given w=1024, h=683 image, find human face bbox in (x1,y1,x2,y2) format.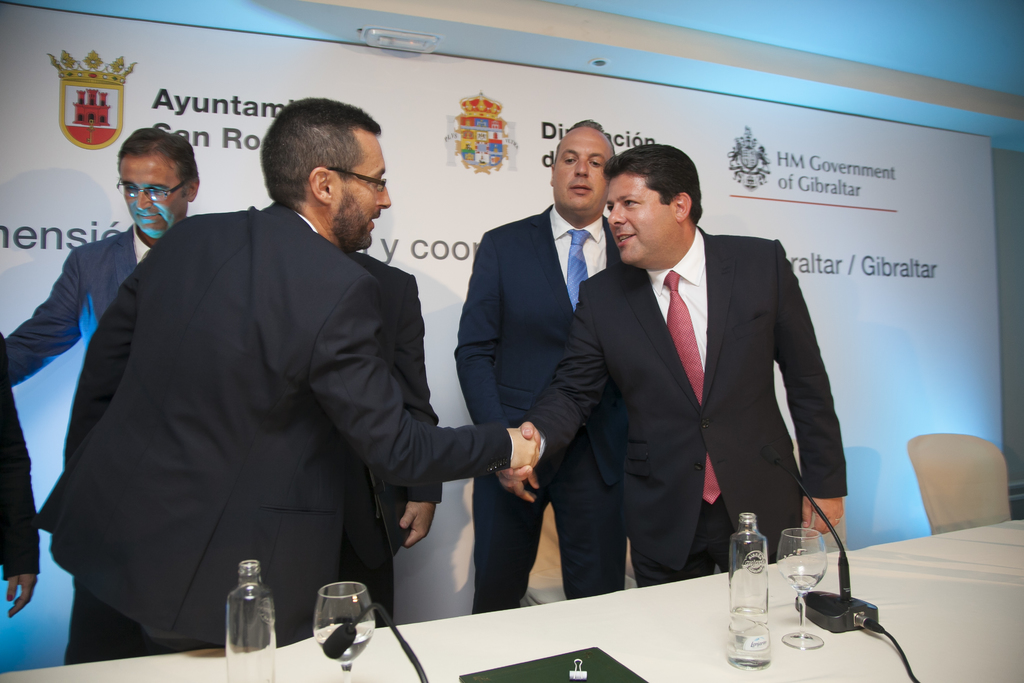
(121,155,186,238).
